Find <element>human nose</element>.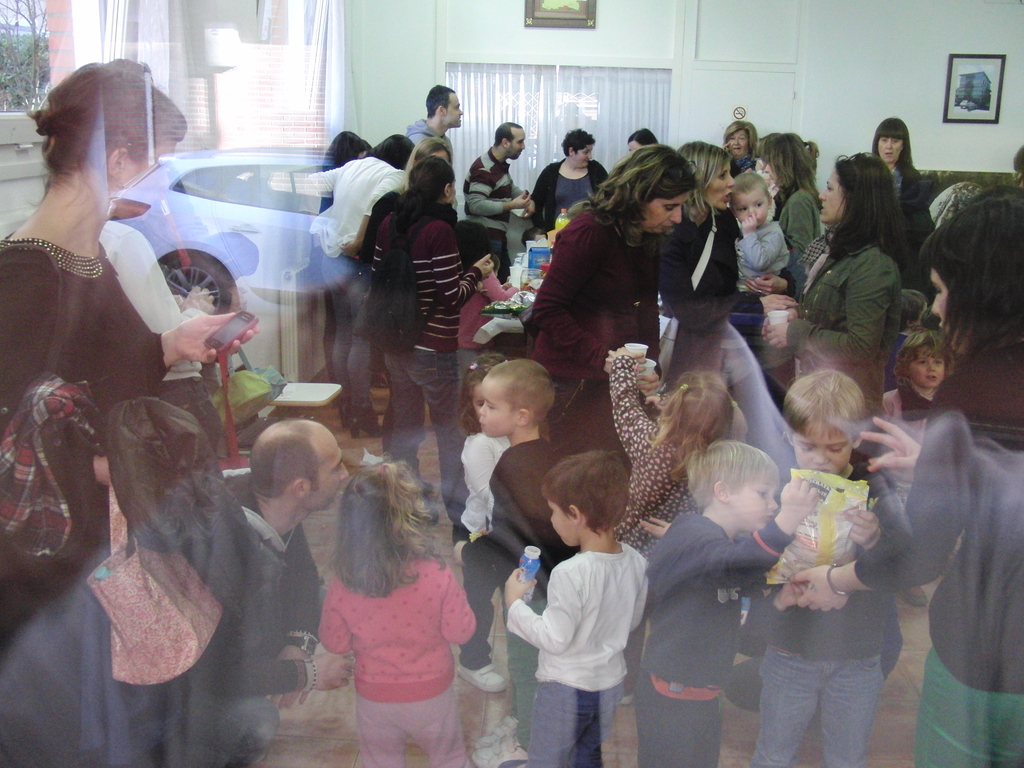
459/108/464/116.
